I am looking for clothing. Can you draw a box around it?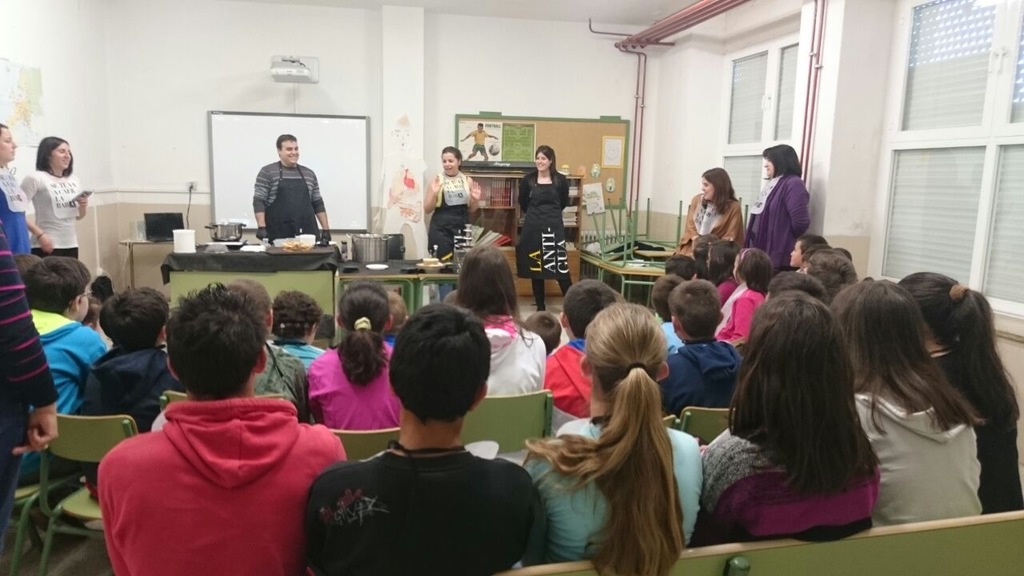
Sure, the bounding box is [0, 215, 65, 418].
